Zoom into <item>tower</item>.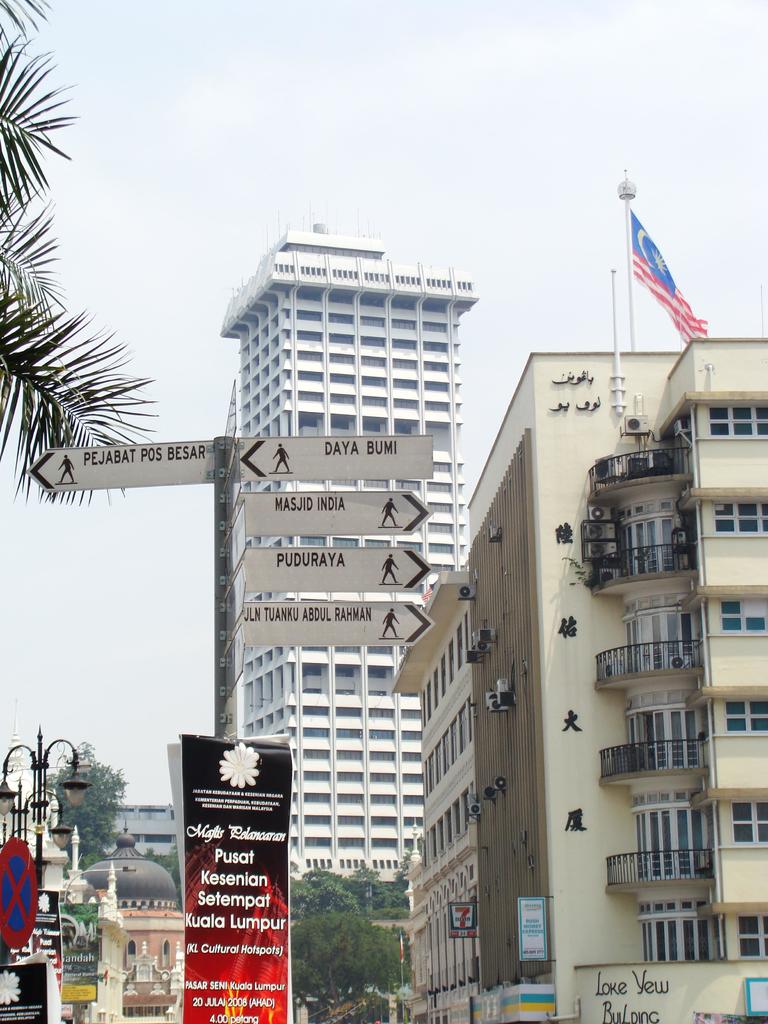
Zoom target: bbox=(221, 200, 492, 918).
